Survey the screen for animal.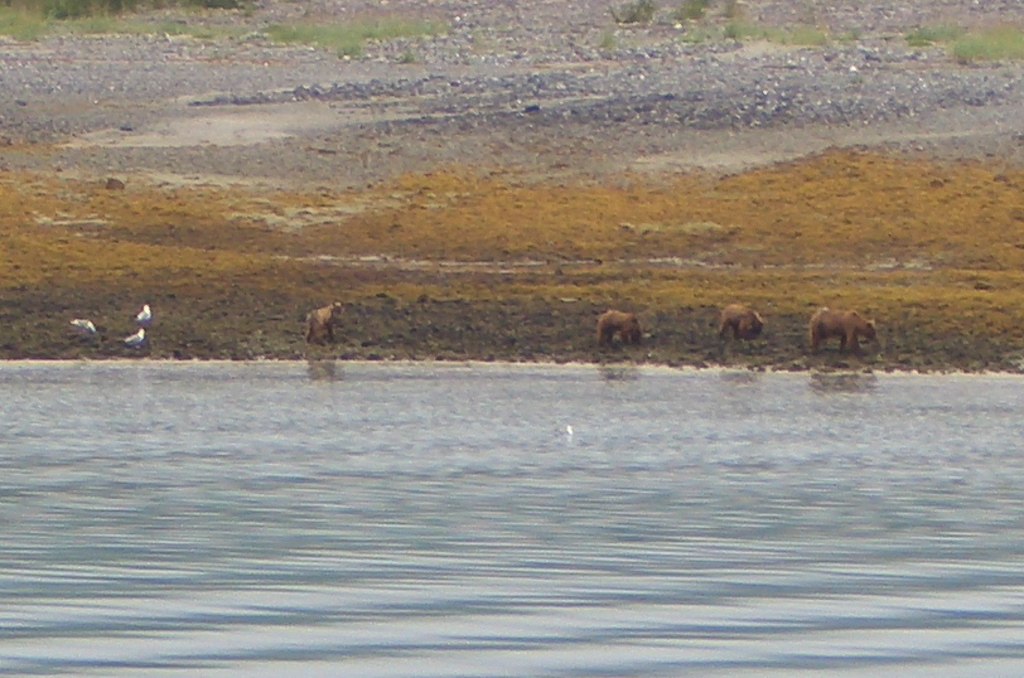
Survey found: 599:309:643:347.
